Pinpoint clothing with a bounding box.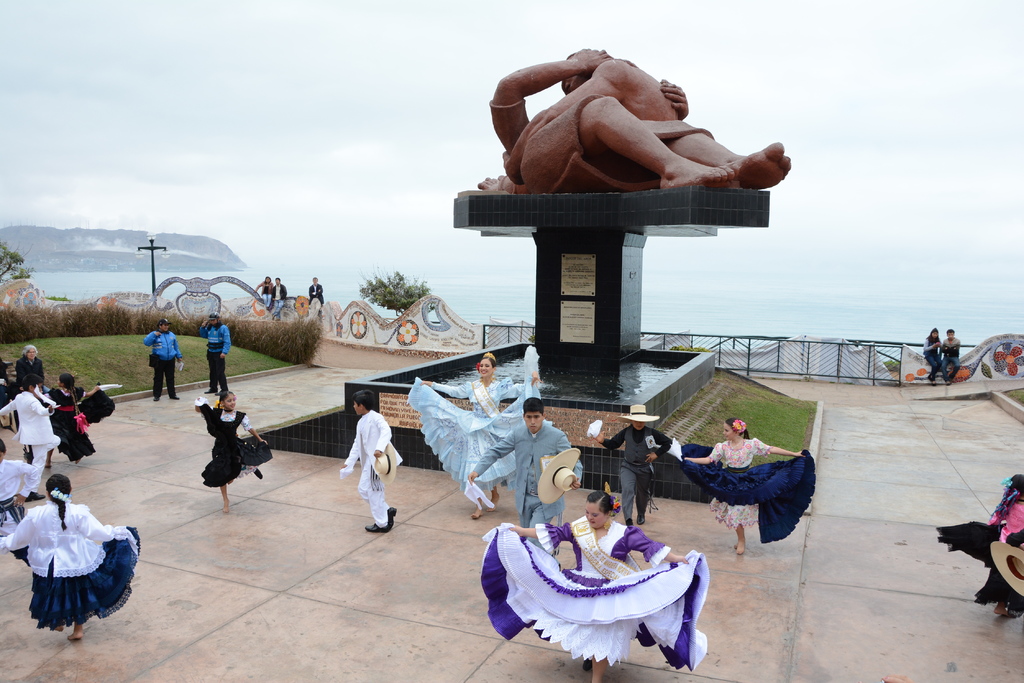
(201,399,277,488).
